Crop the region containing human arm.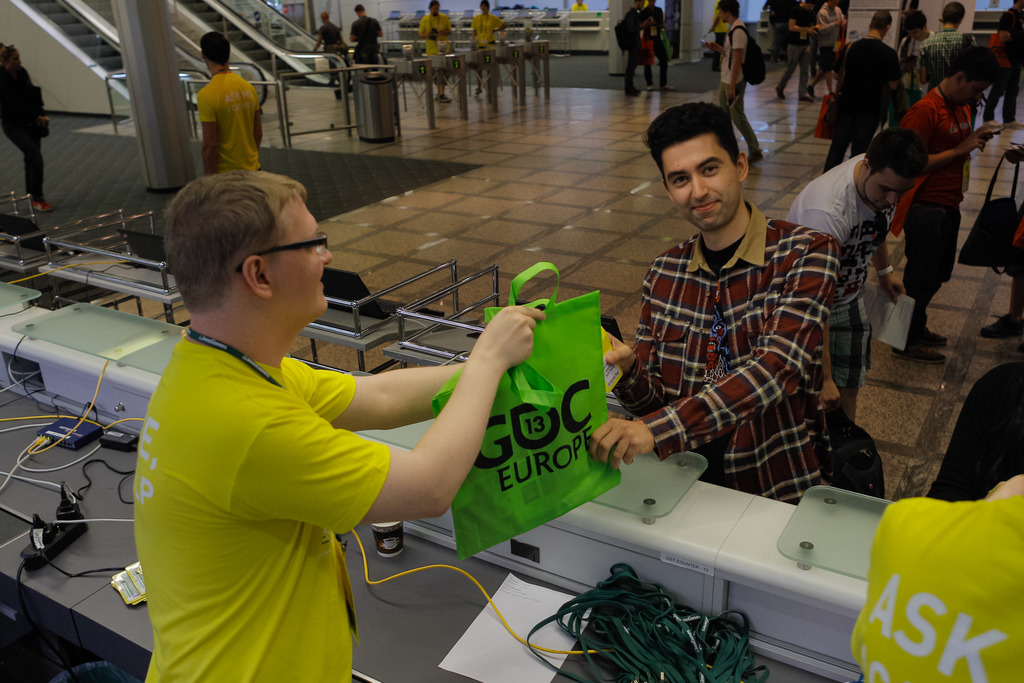
Crop region: [left=347, top=21, right=360, bottom=45].
